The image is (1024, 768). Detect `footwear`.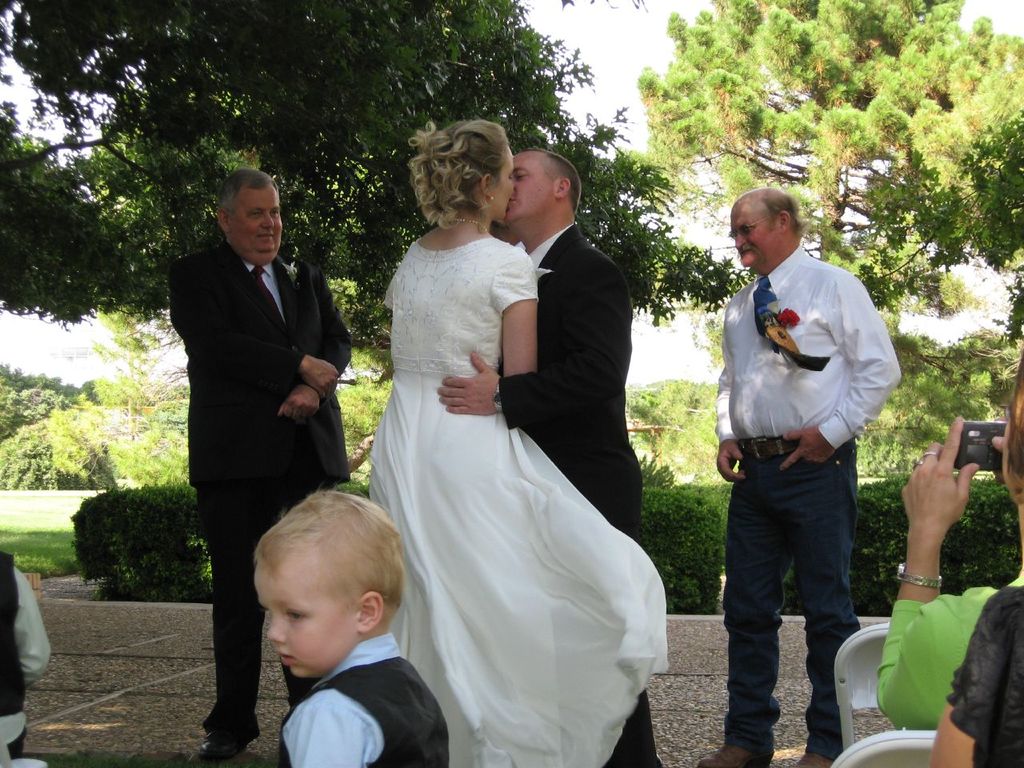
Detection: <region>790, 748, 830, 767</region>.
